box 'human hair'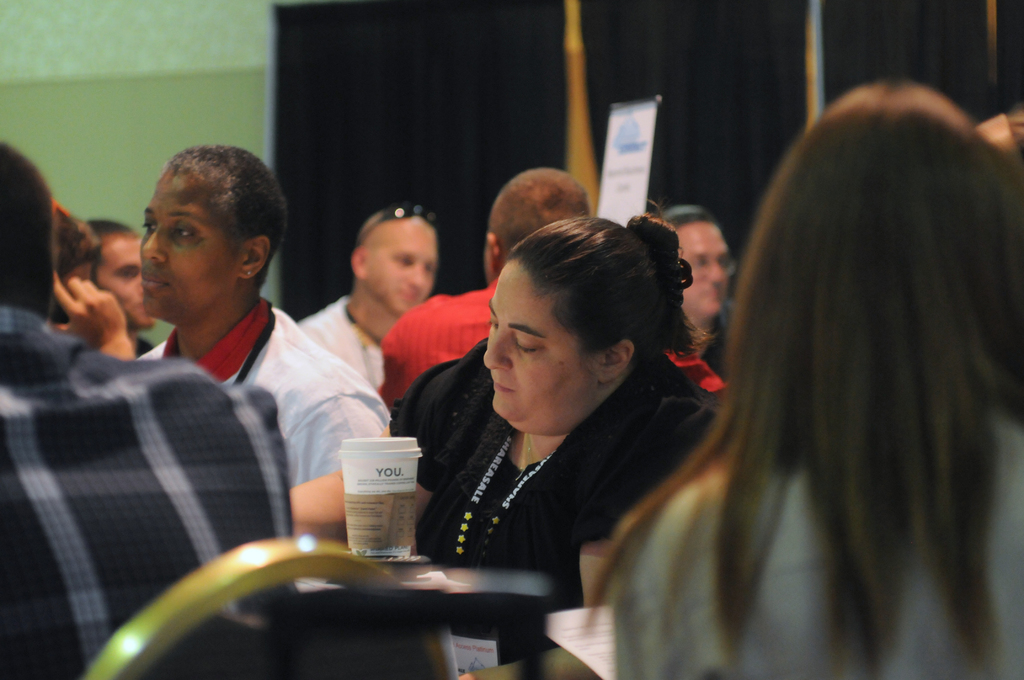
rect(508, 214, 705, 359)
